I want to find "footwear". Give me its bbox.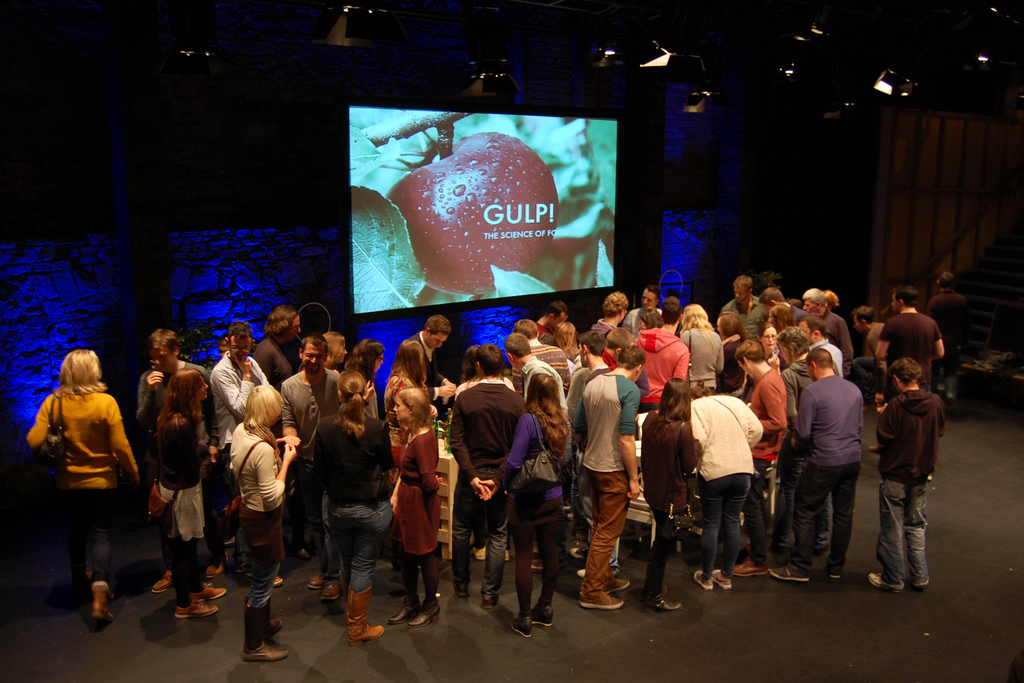
145, 570, 172, 594.
